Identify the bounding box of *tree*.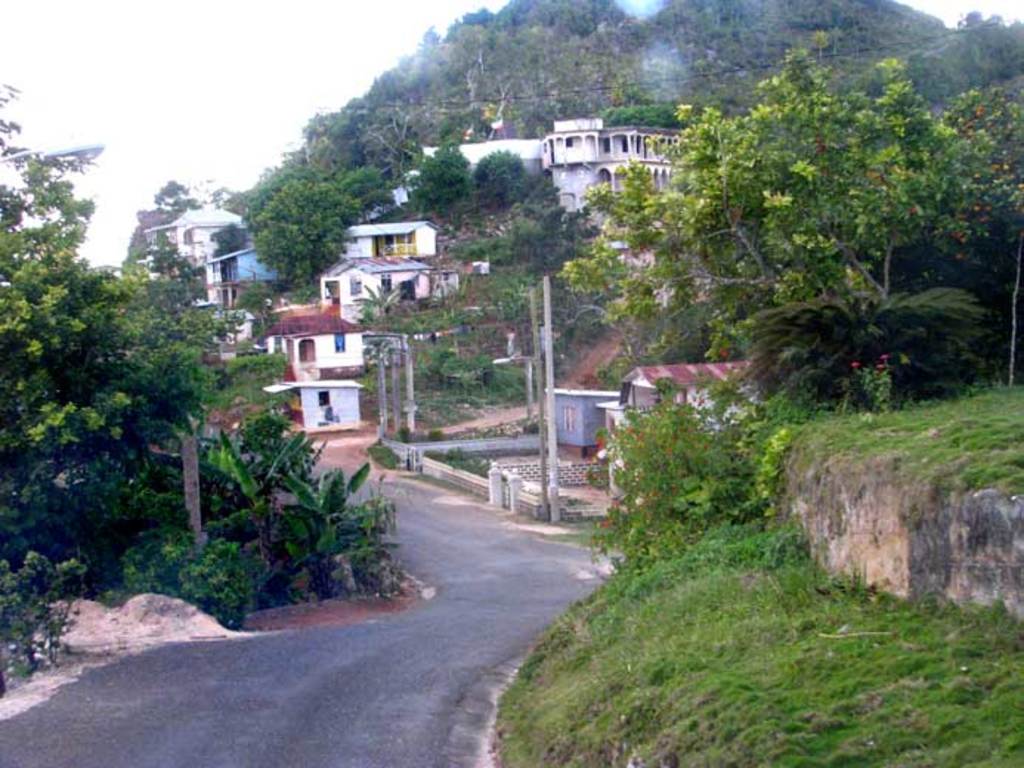
BBox(256, 47, 443, 276).
